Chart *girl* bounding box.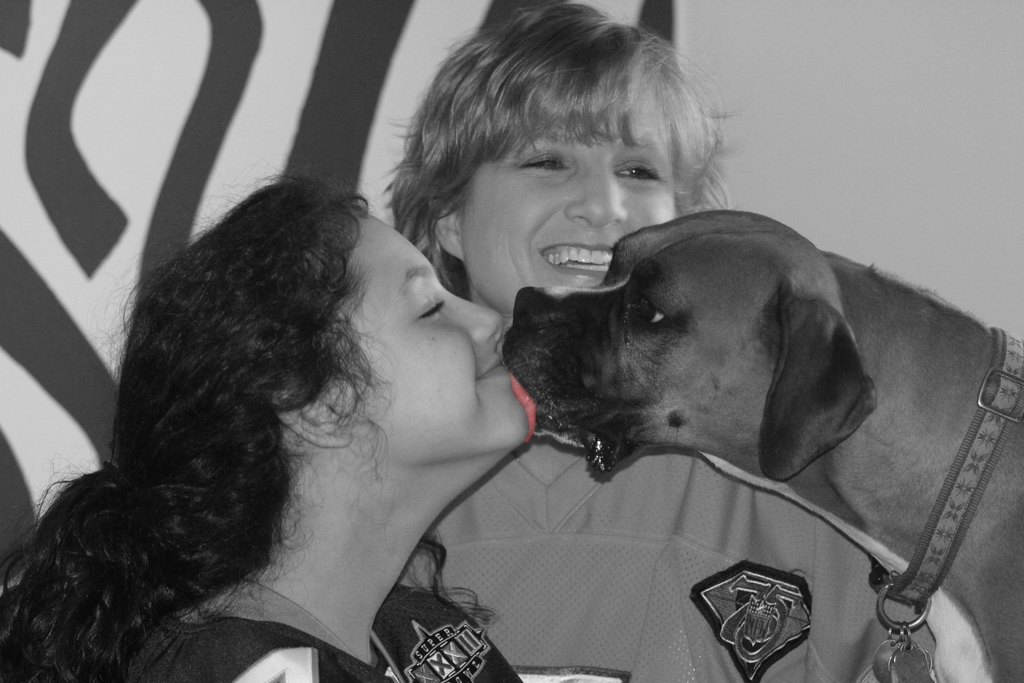
Charted: crop(397, 4, 728, 315).
